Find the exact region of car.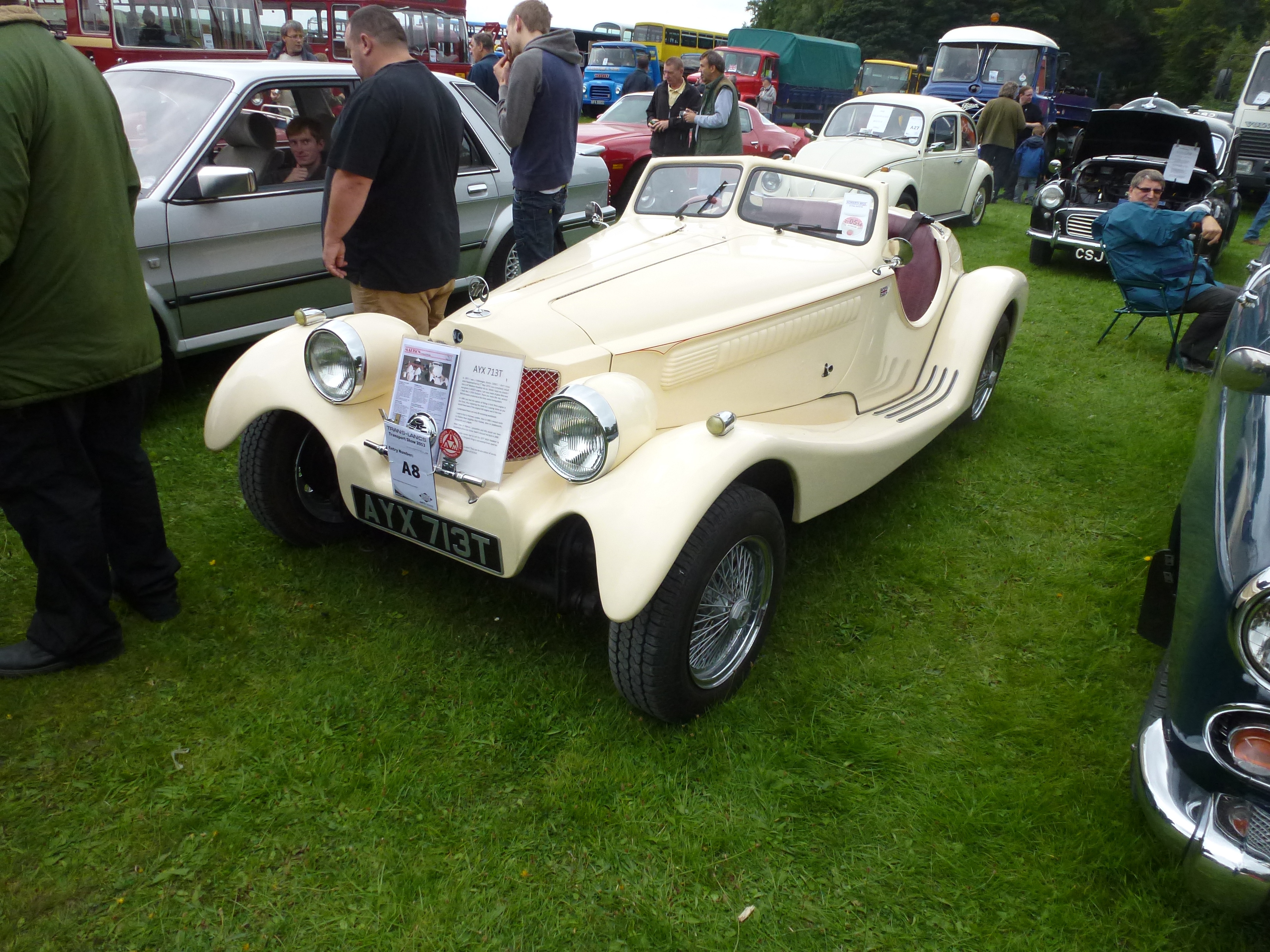
Exact region: 60 46 303 214.
